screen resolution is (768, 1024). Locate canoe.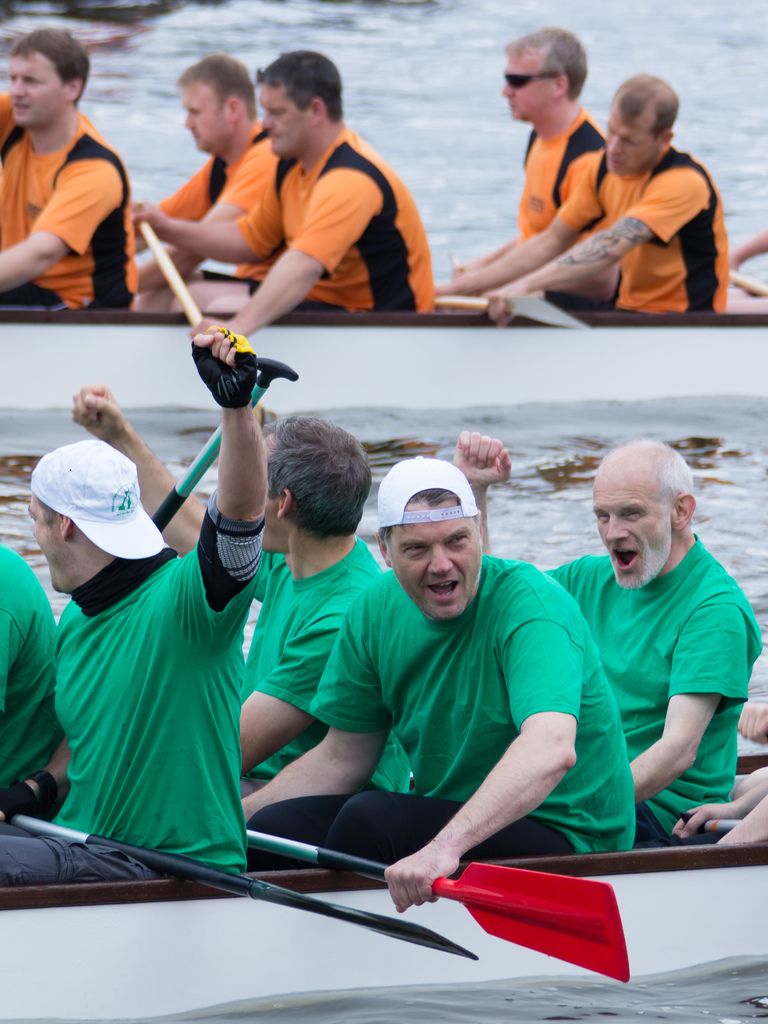
bbox=[0, 294, 767, 420].
